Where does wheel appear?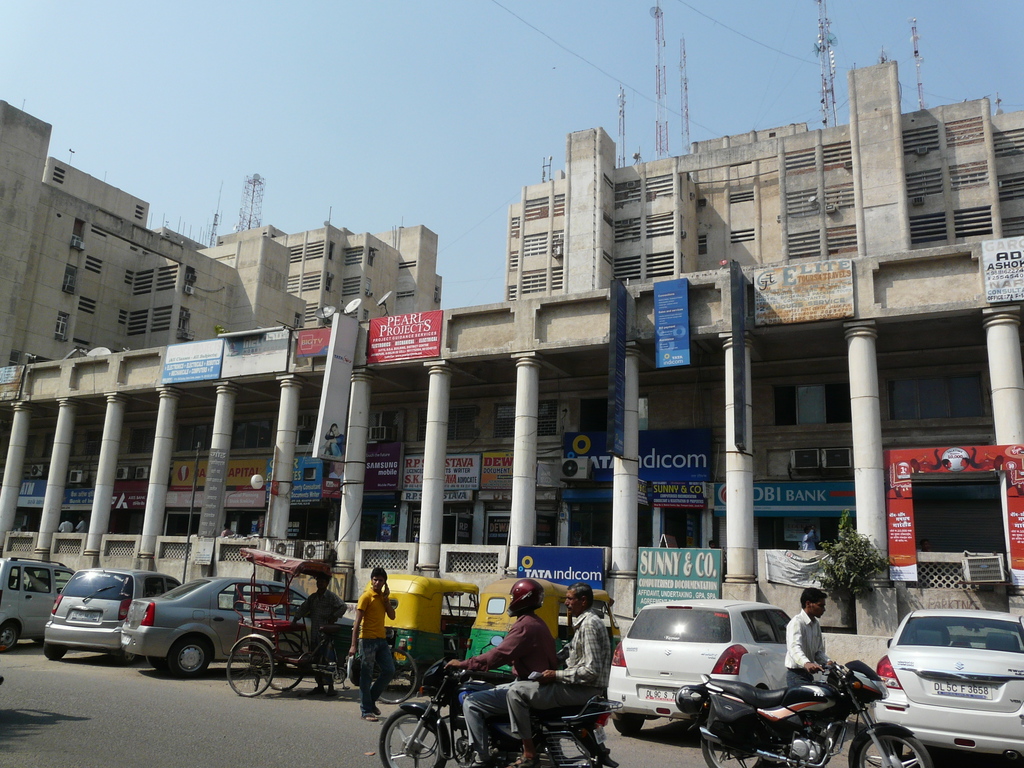
Appears at l=171, t=636, r=212, b=678.
